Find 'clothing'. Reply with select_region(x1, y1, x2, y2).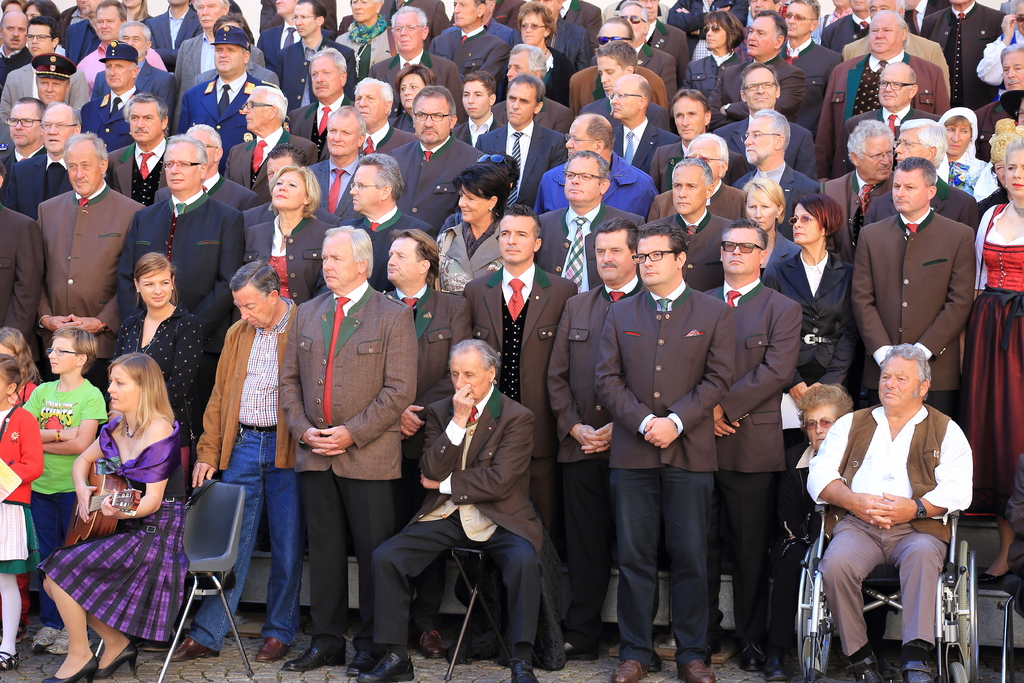
select_region(847, 217, 984, 417).
